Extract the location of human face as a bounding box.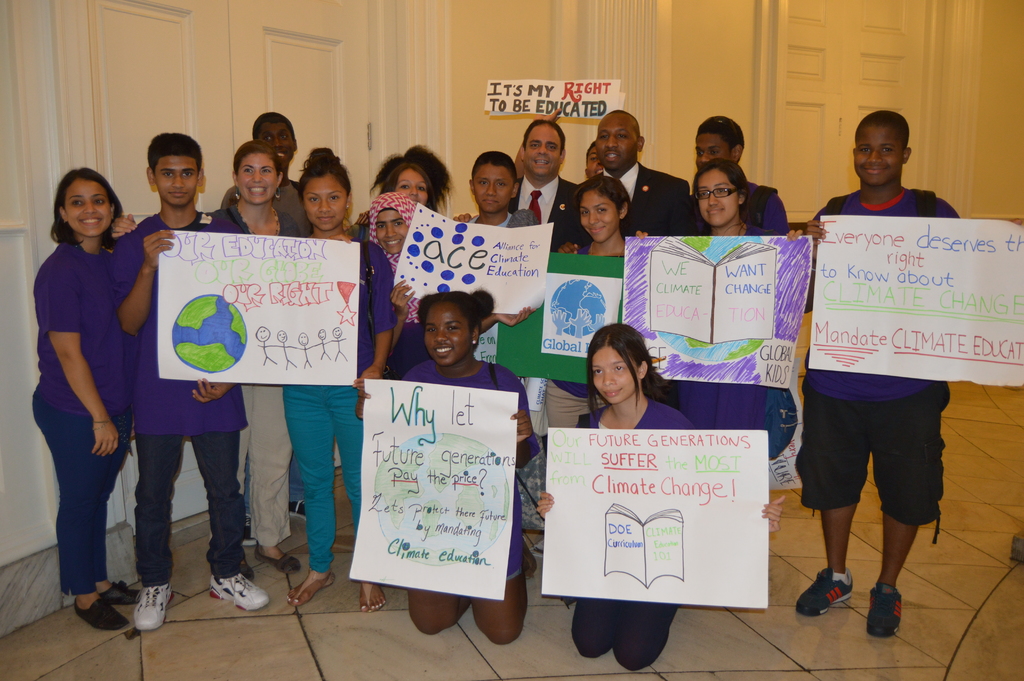
x1=371 y1=203 x2=412 y2=256.
